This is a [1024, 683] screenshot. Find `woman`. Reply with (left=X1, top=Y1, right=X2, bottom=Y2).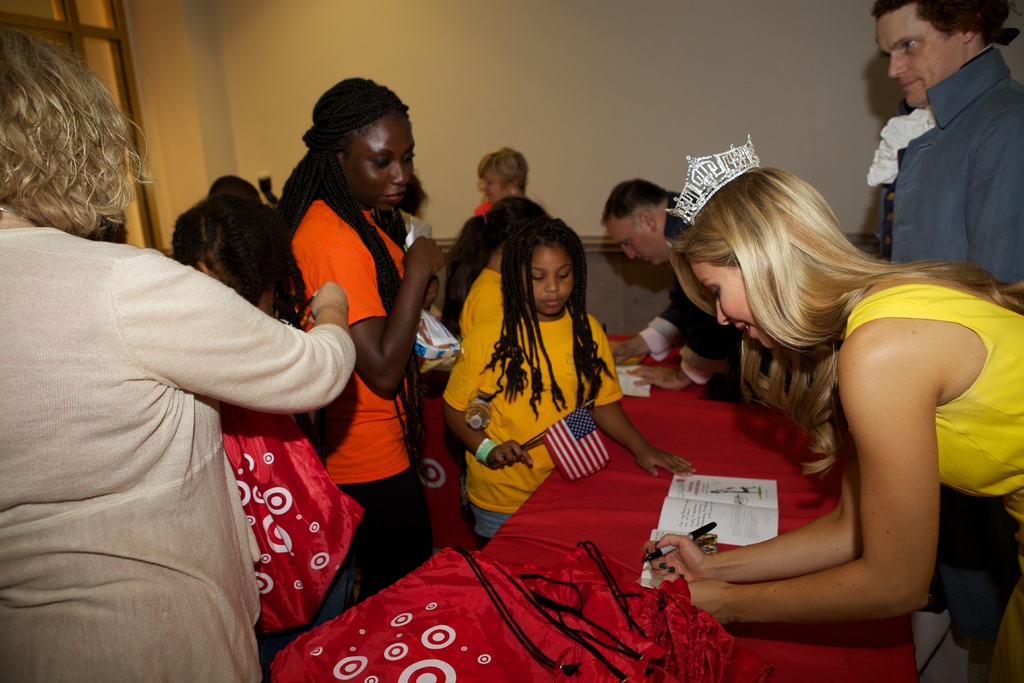
(left=476, top=147, right=534, bottom=215).
